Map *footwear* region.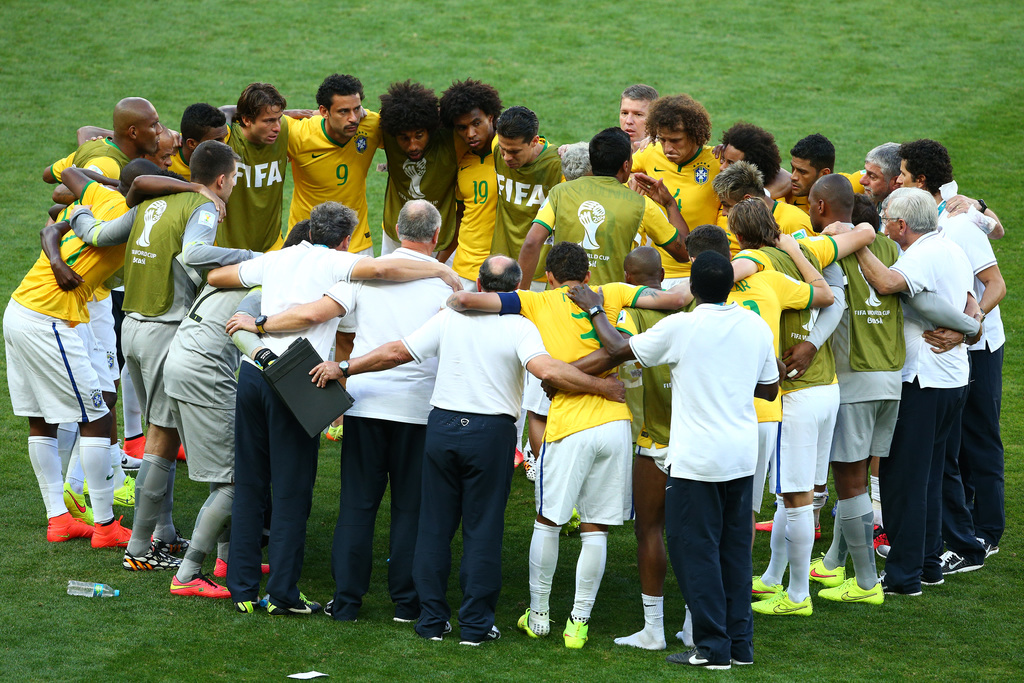
Mapped to (x1=867, y1=543, x2=943, y2=582).
